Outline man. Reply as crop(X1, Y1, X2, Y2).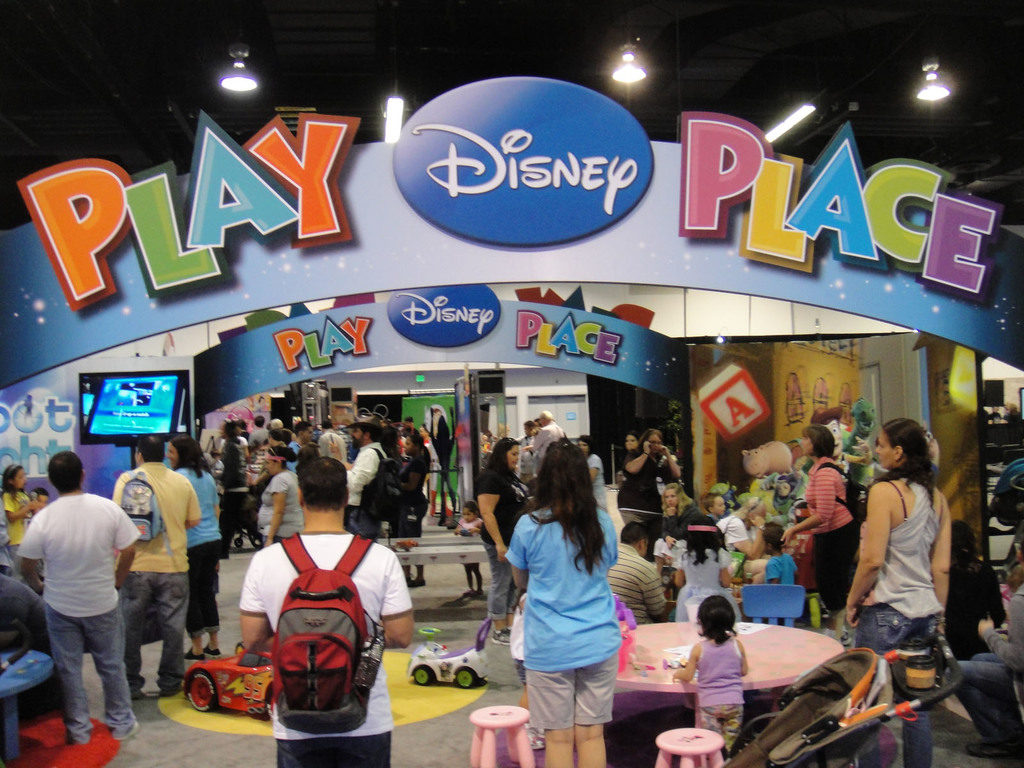
crop(604, 519, 673, 625).
